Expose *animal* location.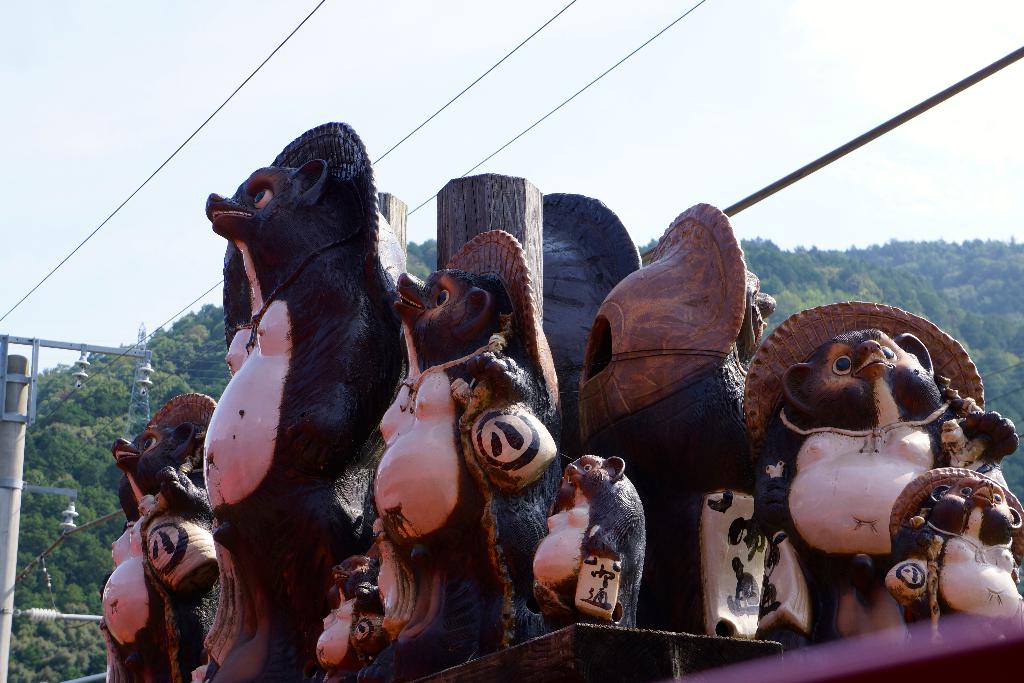
Exposed at {"left": 881, "top": 470, "right": 1018, "bottom": 643}.
